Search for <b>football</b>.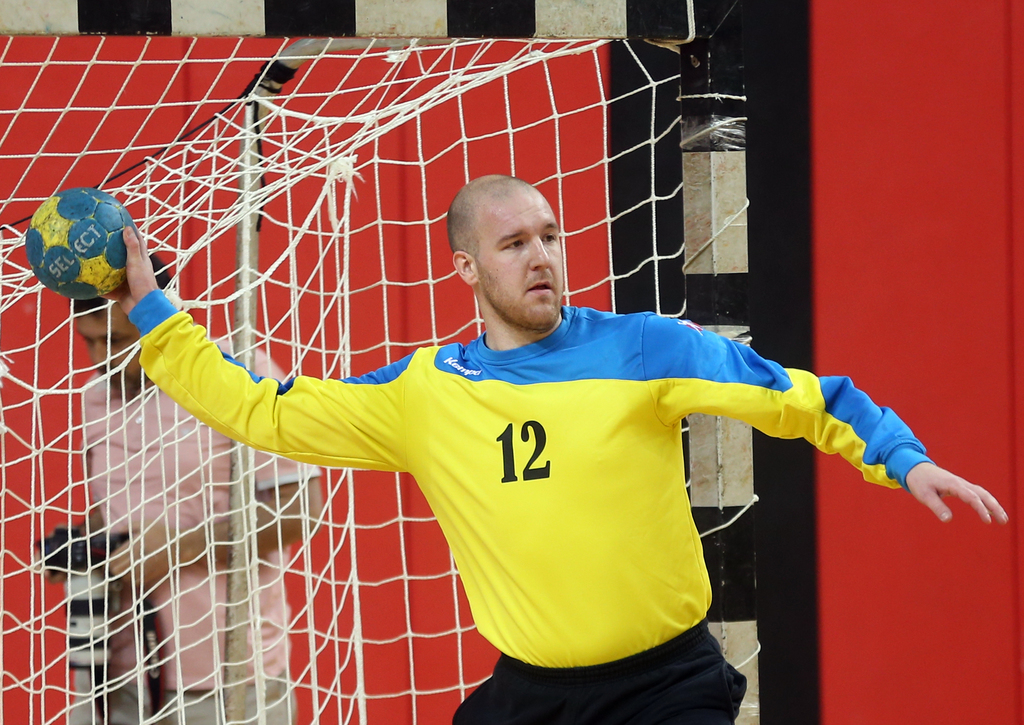
Found at 22/183/140/302.
